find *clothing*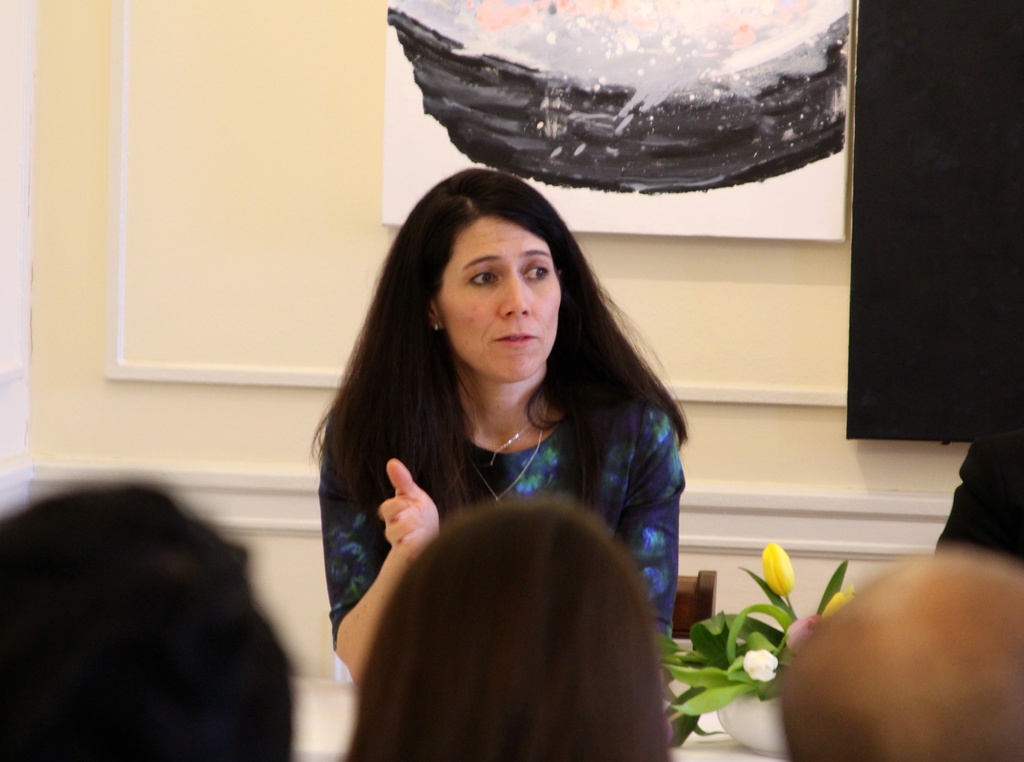
l=325, t=373, r=691, b=696
